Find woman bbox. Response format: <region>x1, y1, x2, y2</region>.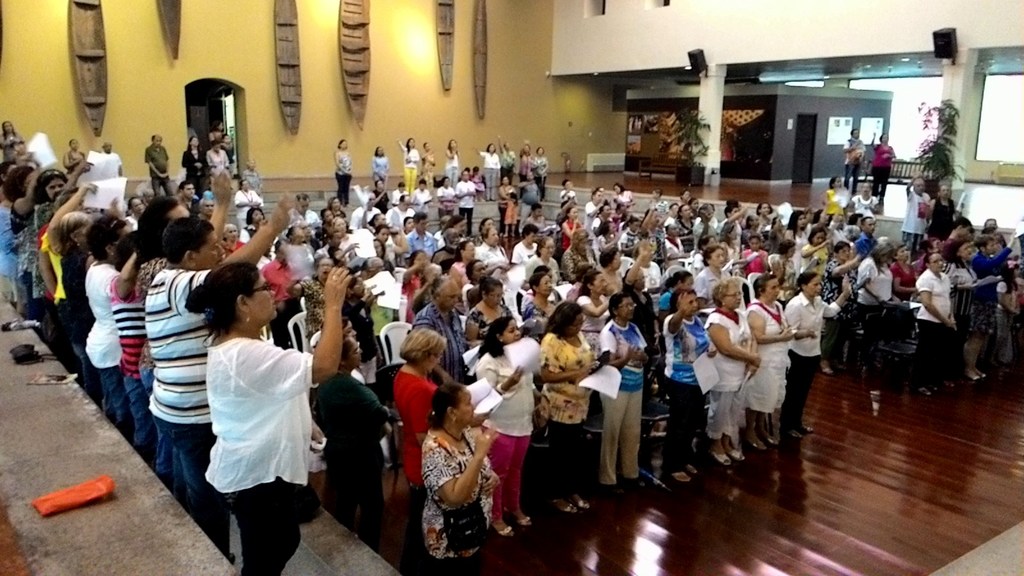
<region>326, 214, 358, 248</region>.
